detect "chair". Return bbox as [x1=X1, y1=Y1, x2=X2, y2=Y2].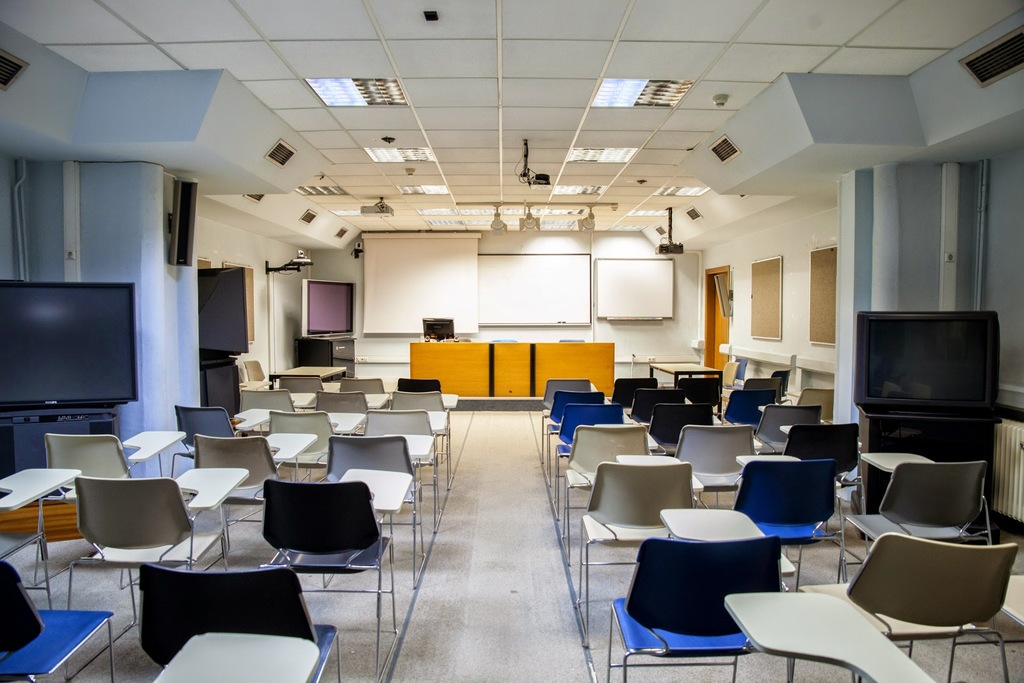
[x1=62, y1=463, x2=250, y2=682].
